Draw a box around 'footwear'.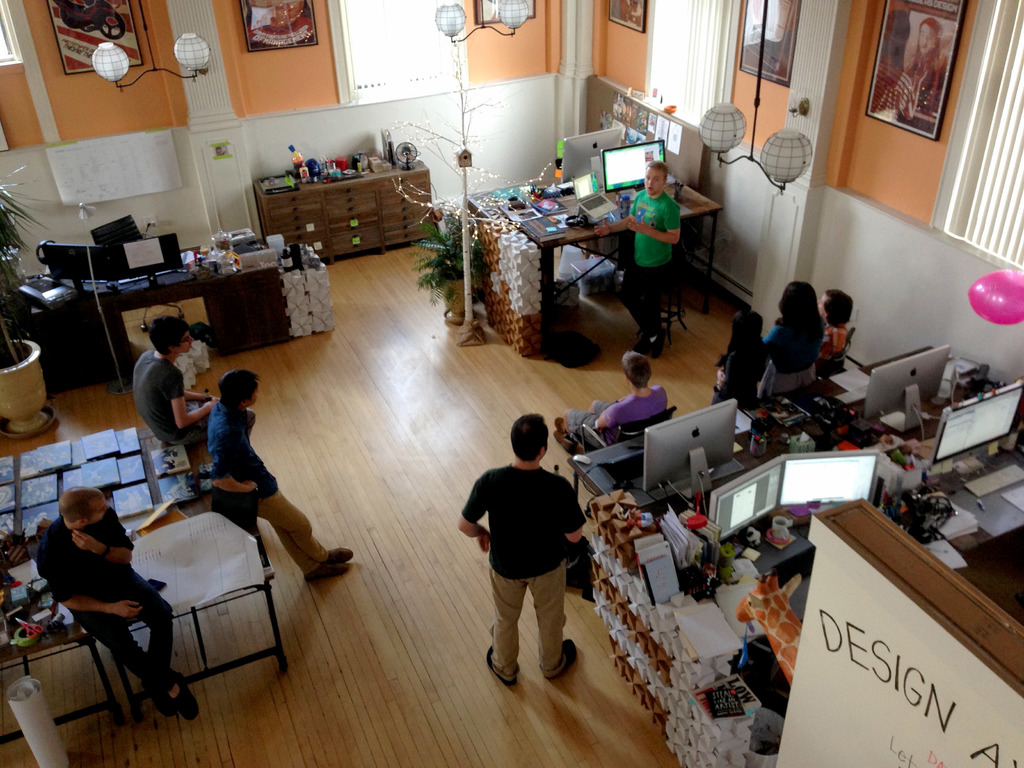
BBox(305, 564, 345, 584).
